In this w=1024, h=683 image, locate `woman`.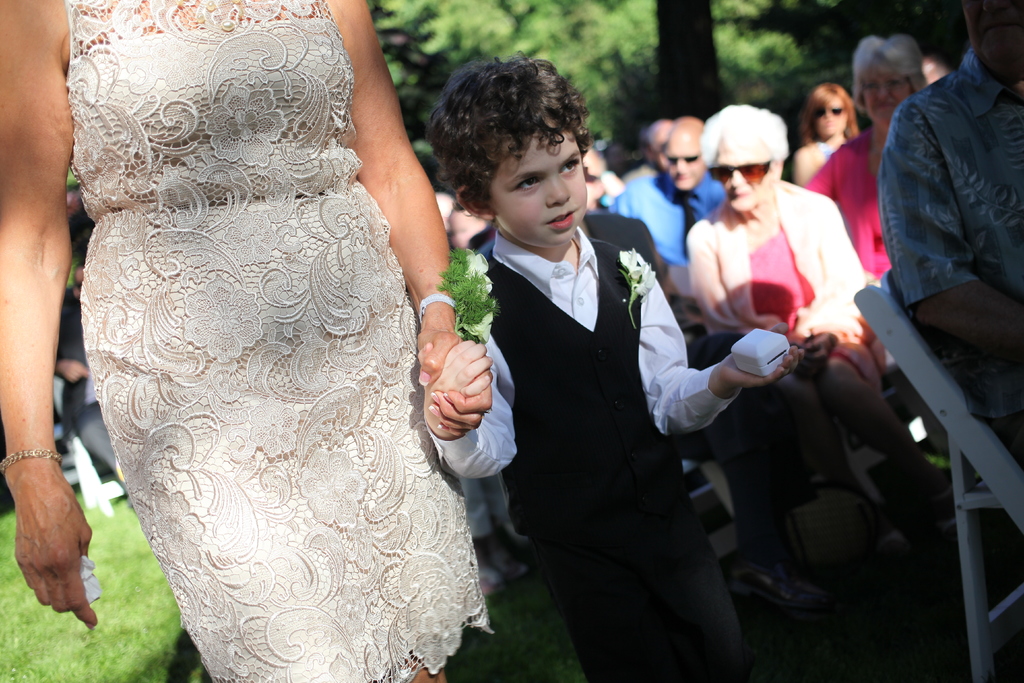
Bounding box: rect(787, 81, 862, 188).
